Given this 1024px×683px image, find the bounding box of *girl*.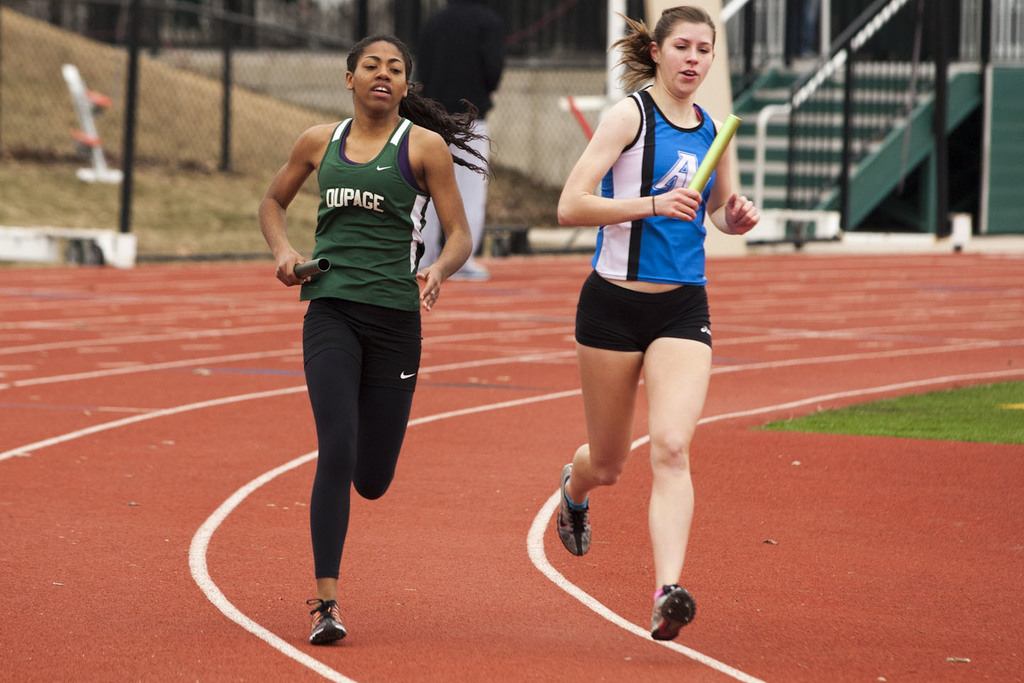
crop(561, 9, 759, 639).
